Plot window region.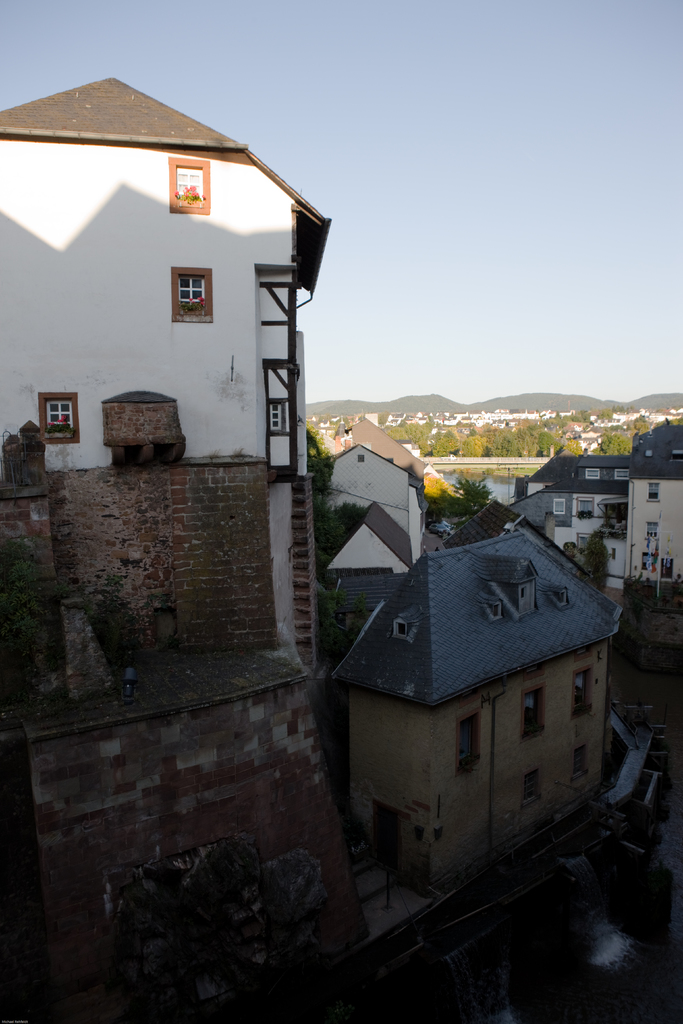
Plotted at BBox(554, 495, 568, 516).
